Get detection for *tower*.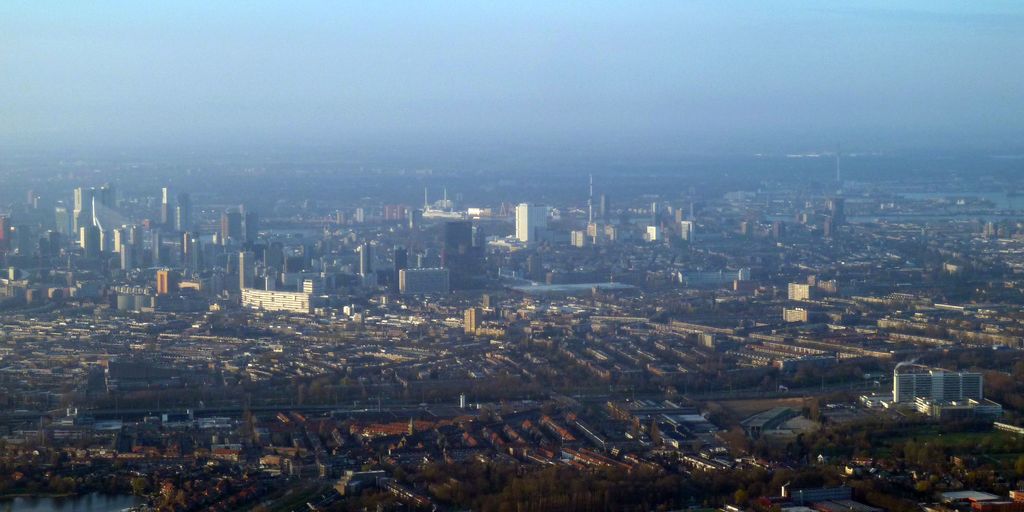
Detection: 581,198,601,255.
